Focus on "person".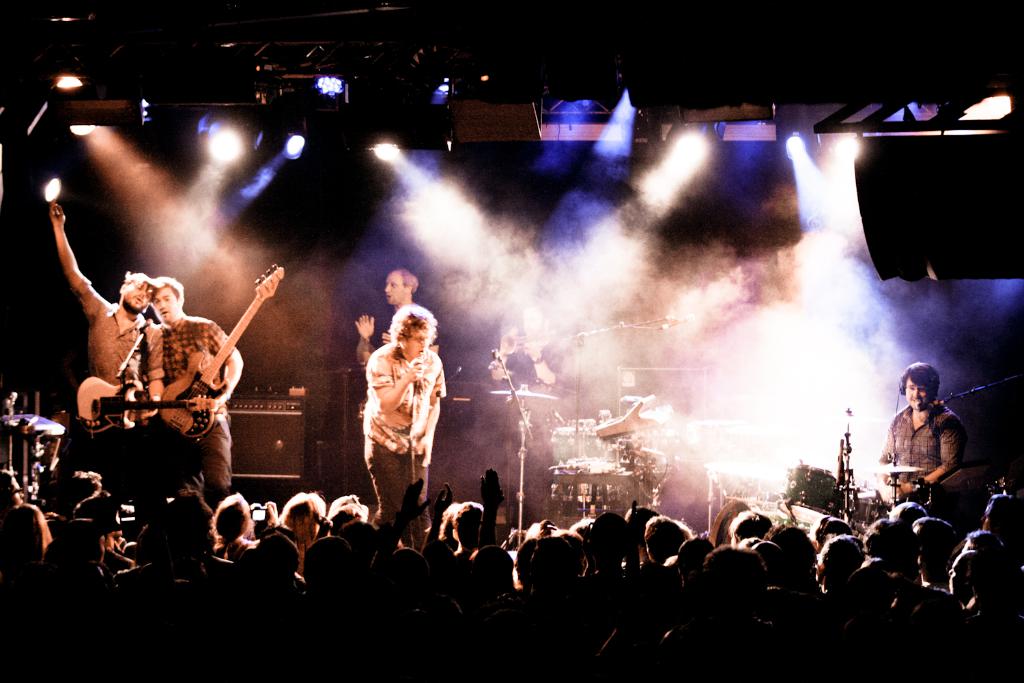
Focused at Rect(49, 199, 153, 440).
